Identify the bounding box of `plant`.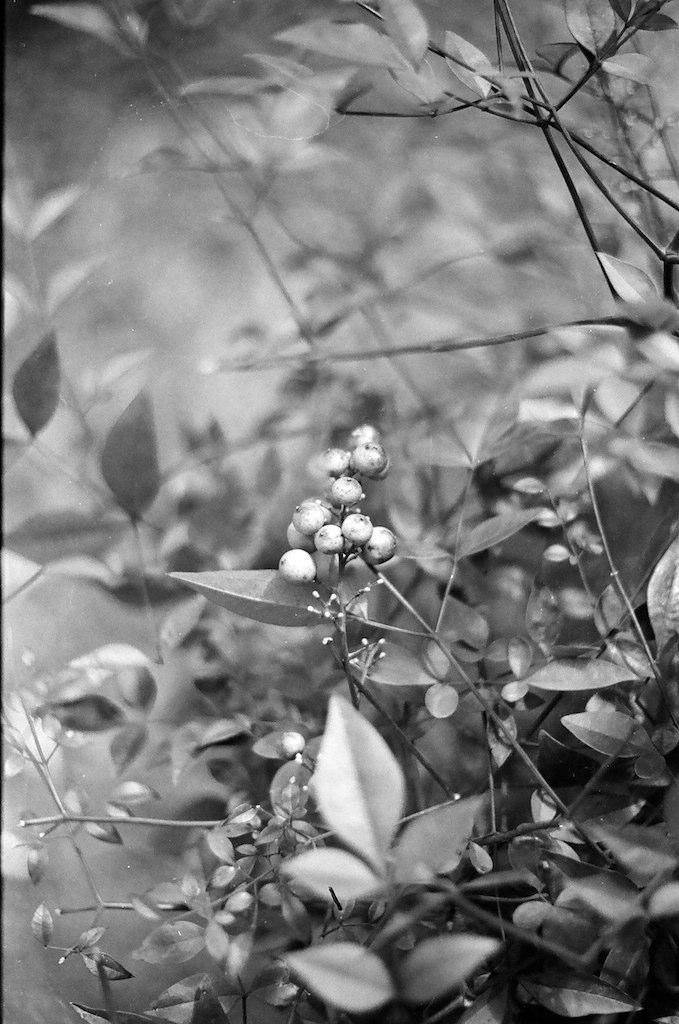
<box>0,0,678,1023</box>.
